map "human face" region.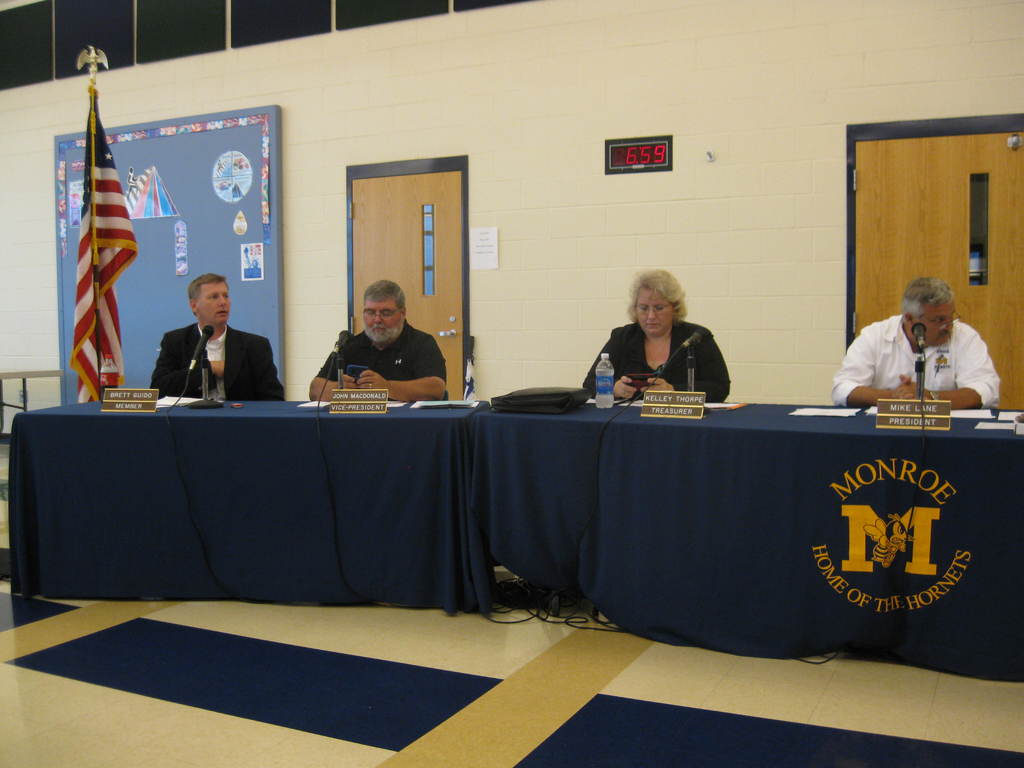
Mapped to box=[362, 289, 399, 348].
